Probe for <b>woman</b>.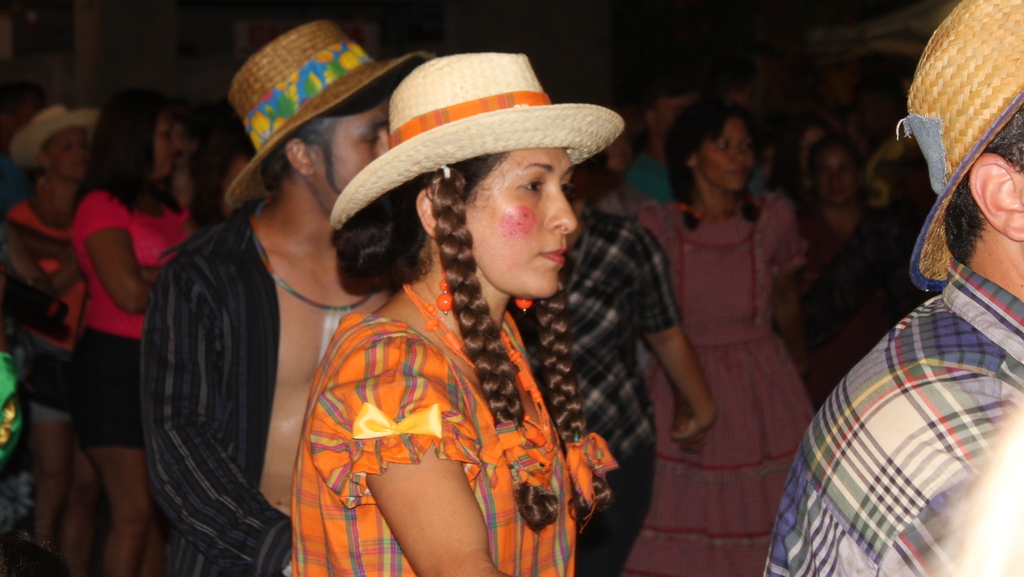
Probe result: bbox=[626, 99, 815, 576].
